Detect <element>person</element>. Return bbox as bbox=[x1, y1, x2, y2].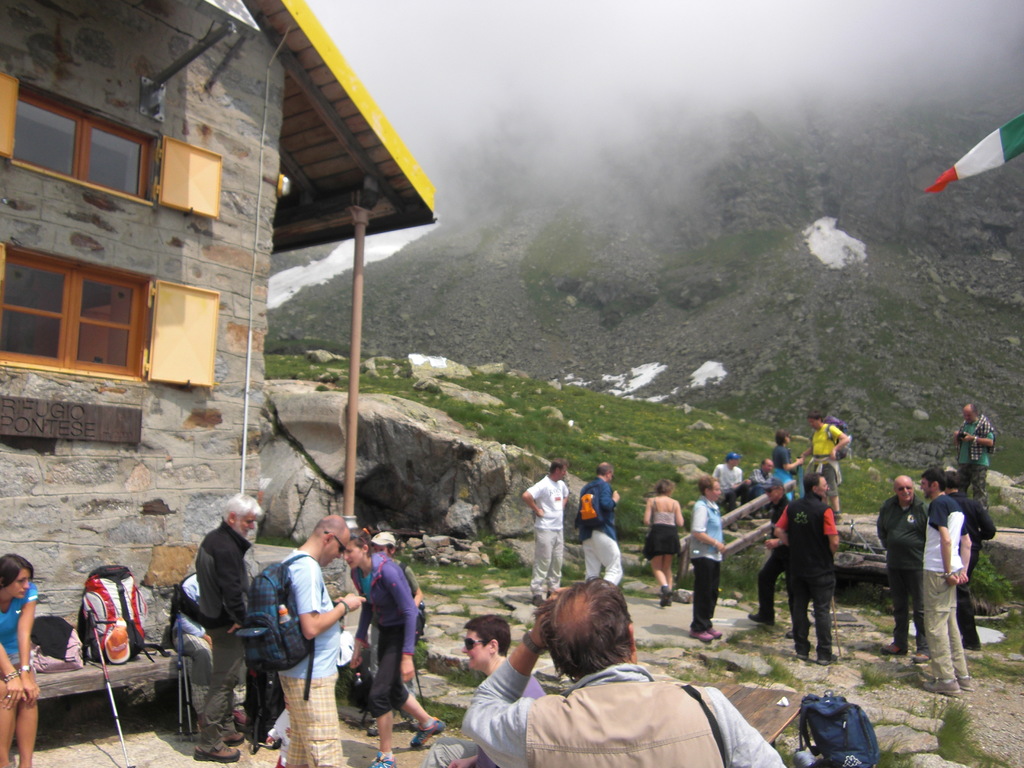
bbox=[873, 476, 932, 663].
